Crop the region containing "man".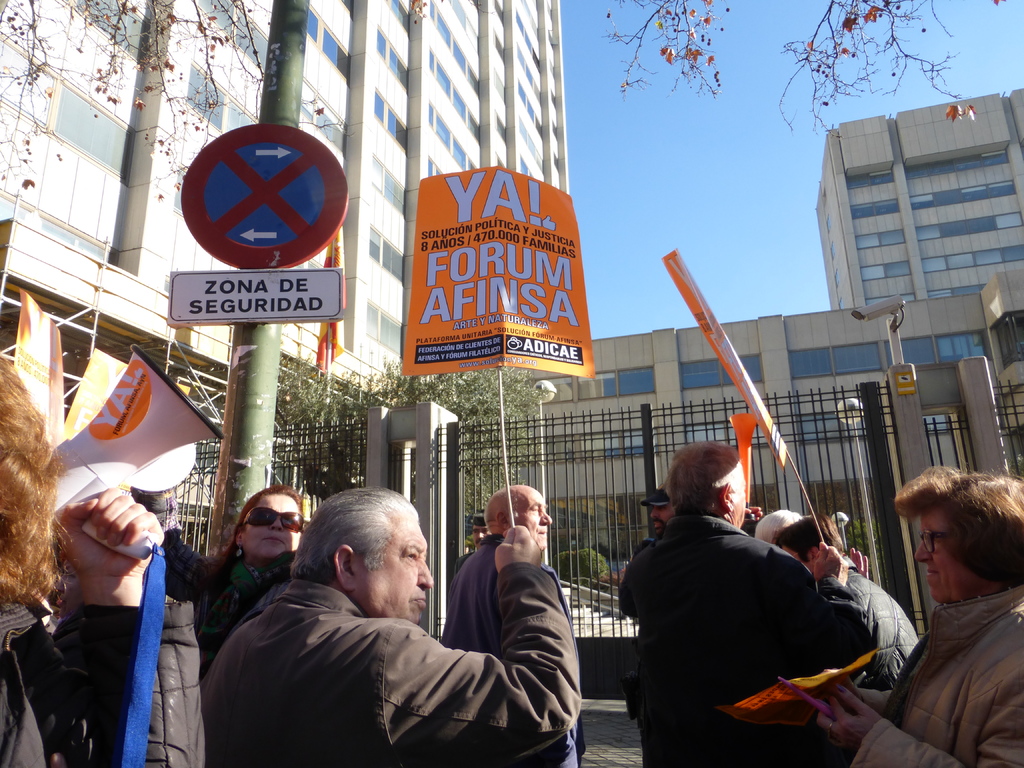
Crop region: x1=453 y1=512 x2=493 y2=573.
